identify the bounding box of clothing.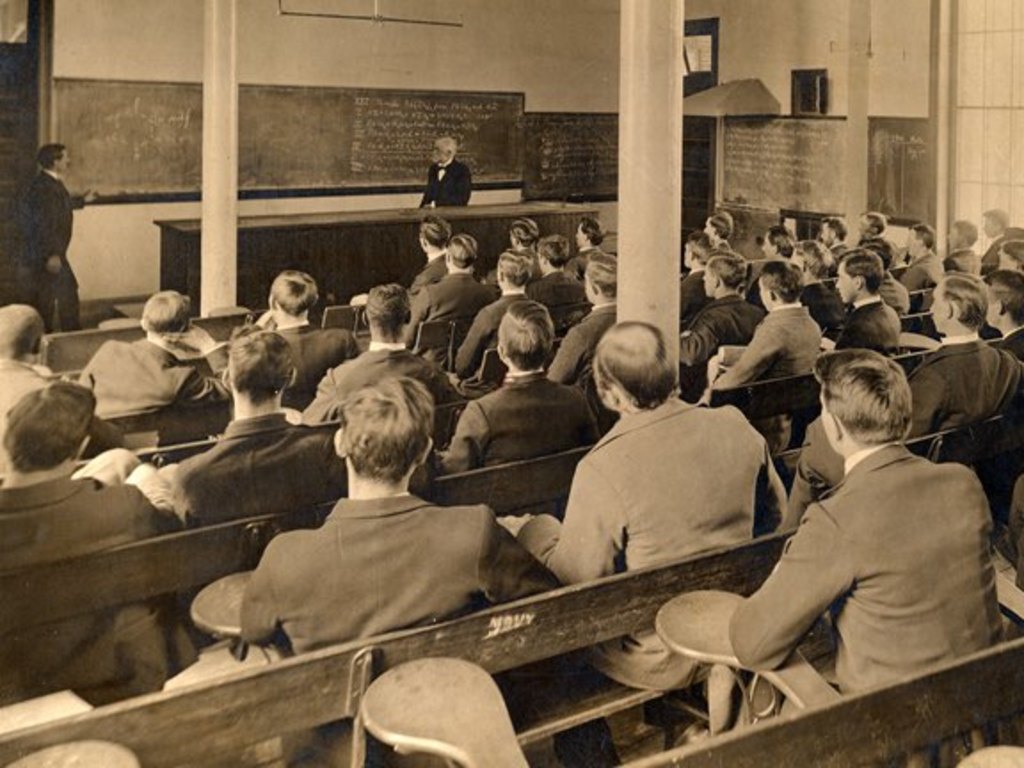
select_region(800, 284, 853, 327).
